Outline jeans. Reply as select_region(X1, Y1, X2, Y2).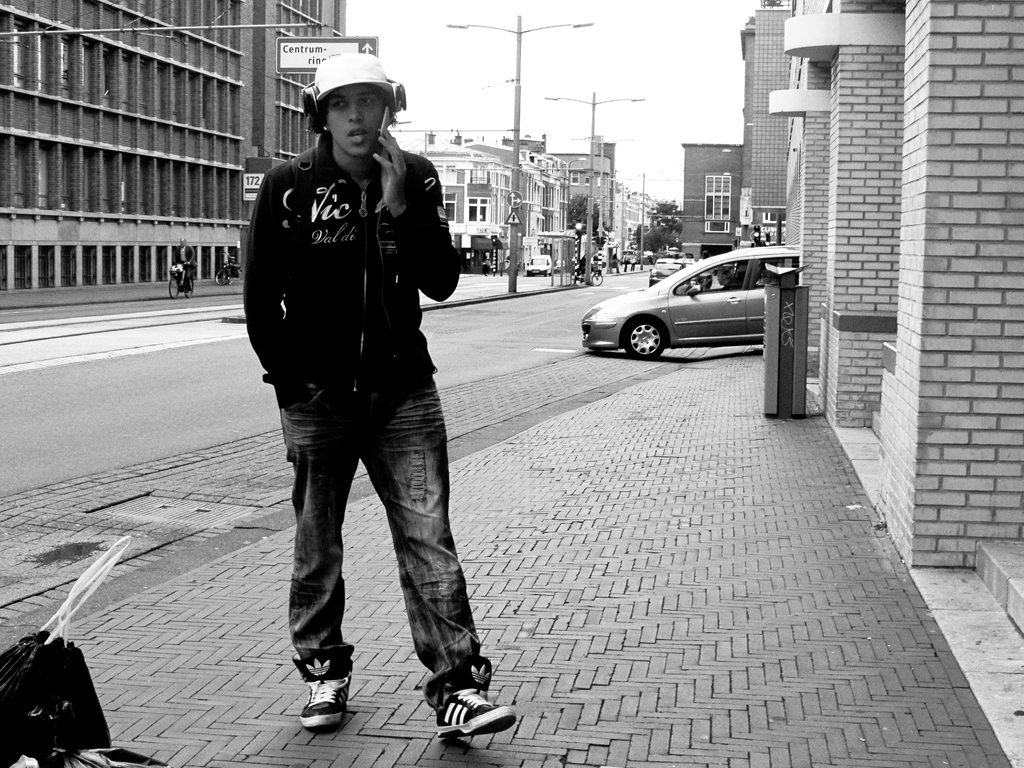
select_region(264, 364, 478, 717).
